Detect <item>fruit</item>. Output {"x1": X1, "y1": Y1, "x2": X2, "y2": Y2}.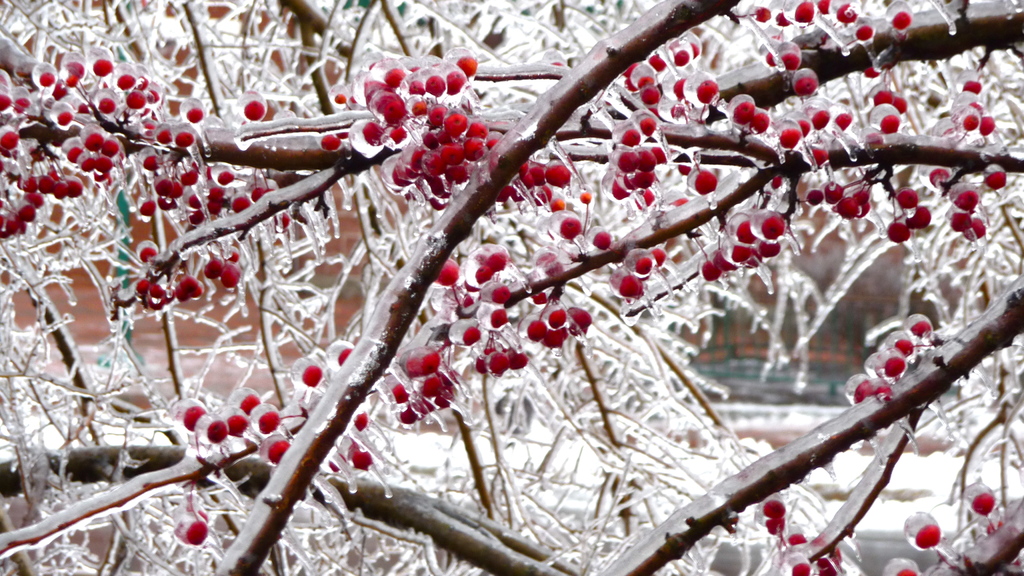
{"x1": 188, "y1": 107, "x2": 206, "y2": 124}.
